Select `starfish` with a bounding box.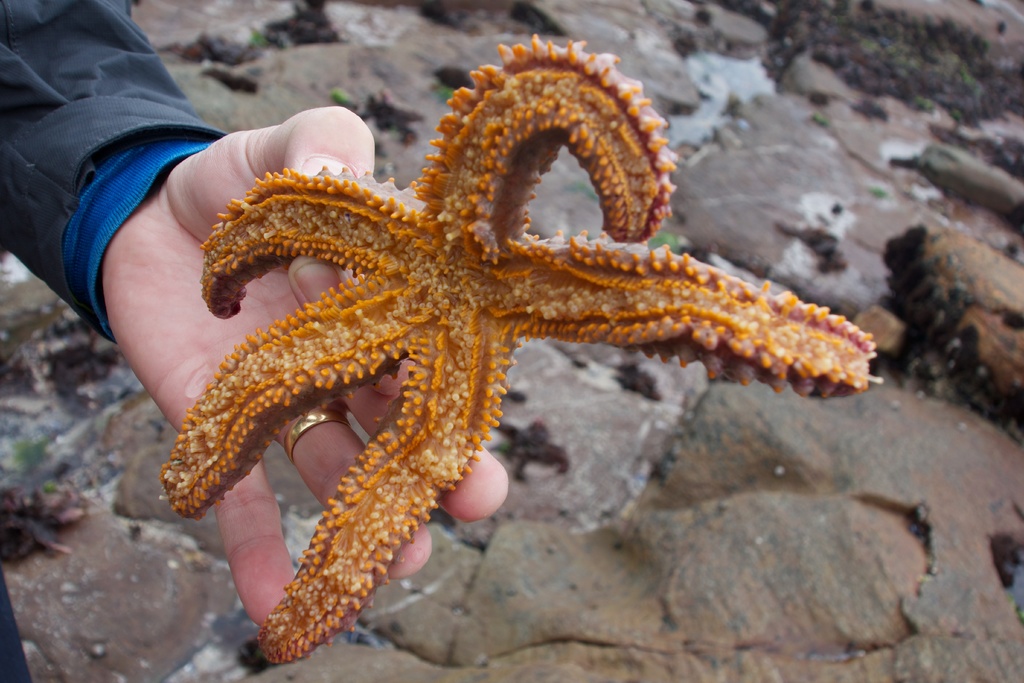
Rect(154, 31, 887, 665).
